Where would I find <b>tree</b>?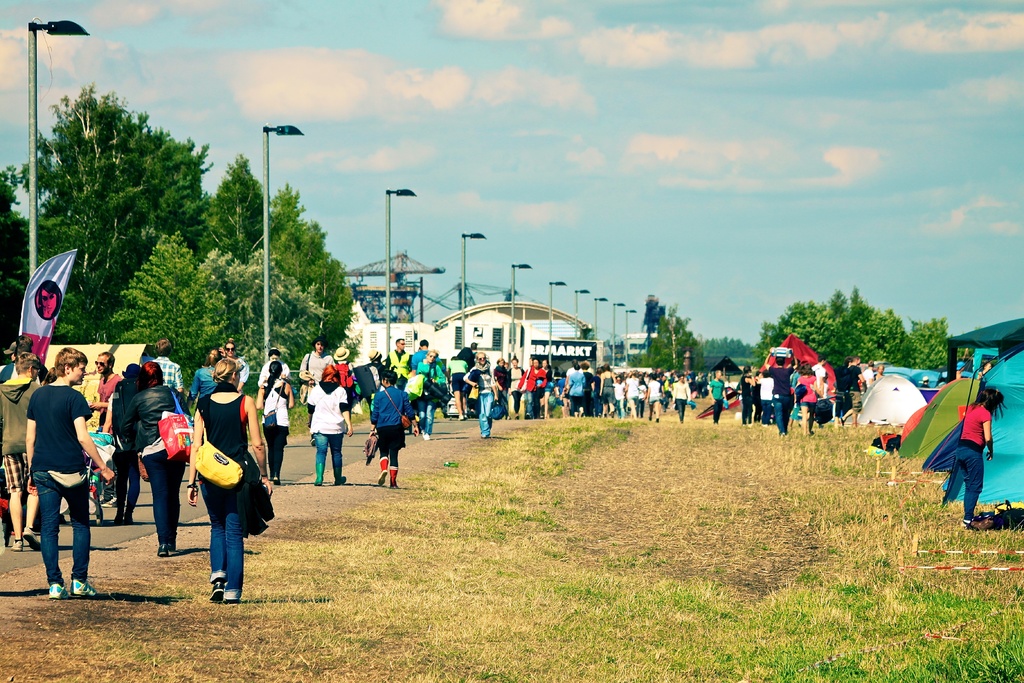
At {"left": 620, "top": 302, "right": 758, "bottom": 375}.
